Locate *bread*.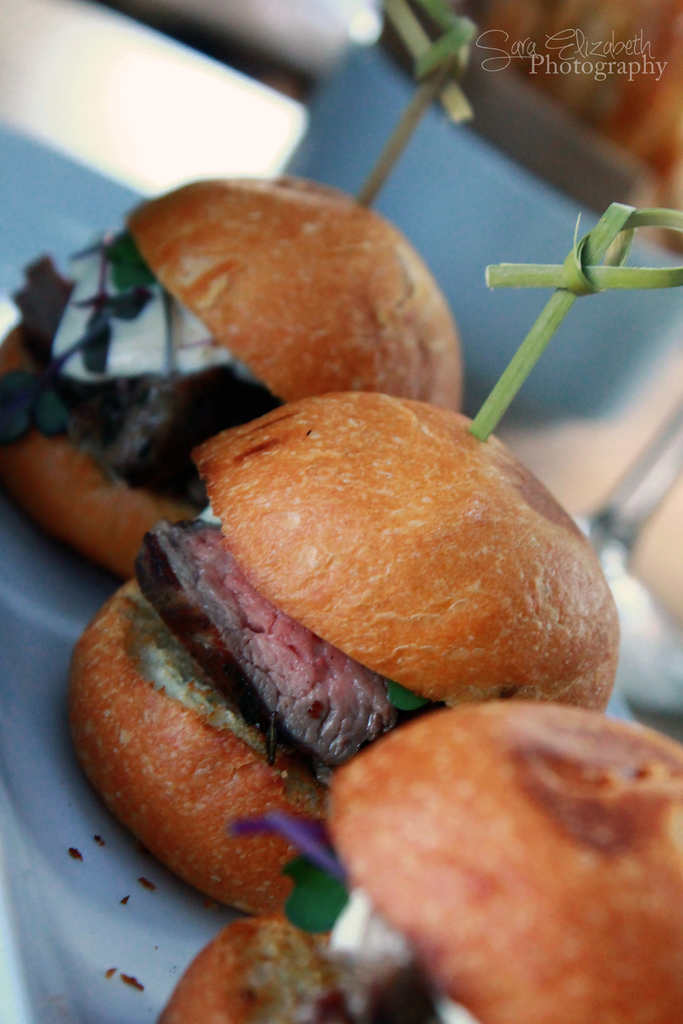
Bounding box: rect(195, 388, 627, 716).
